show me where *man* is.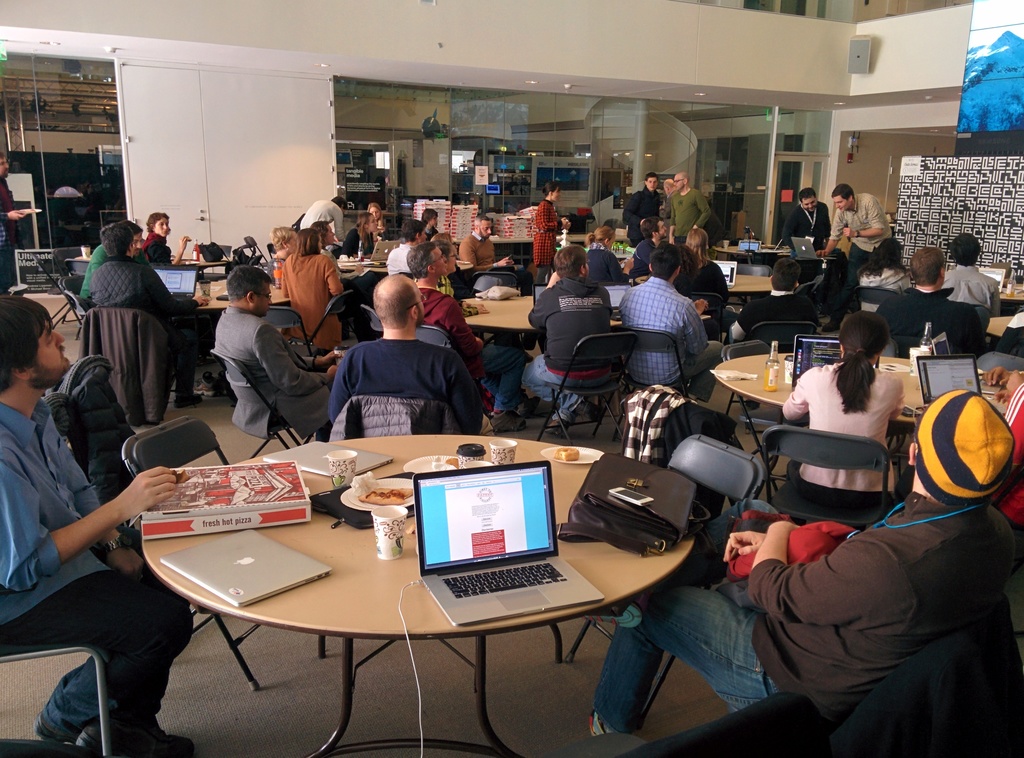
*man* is at [877,246,982,343].
